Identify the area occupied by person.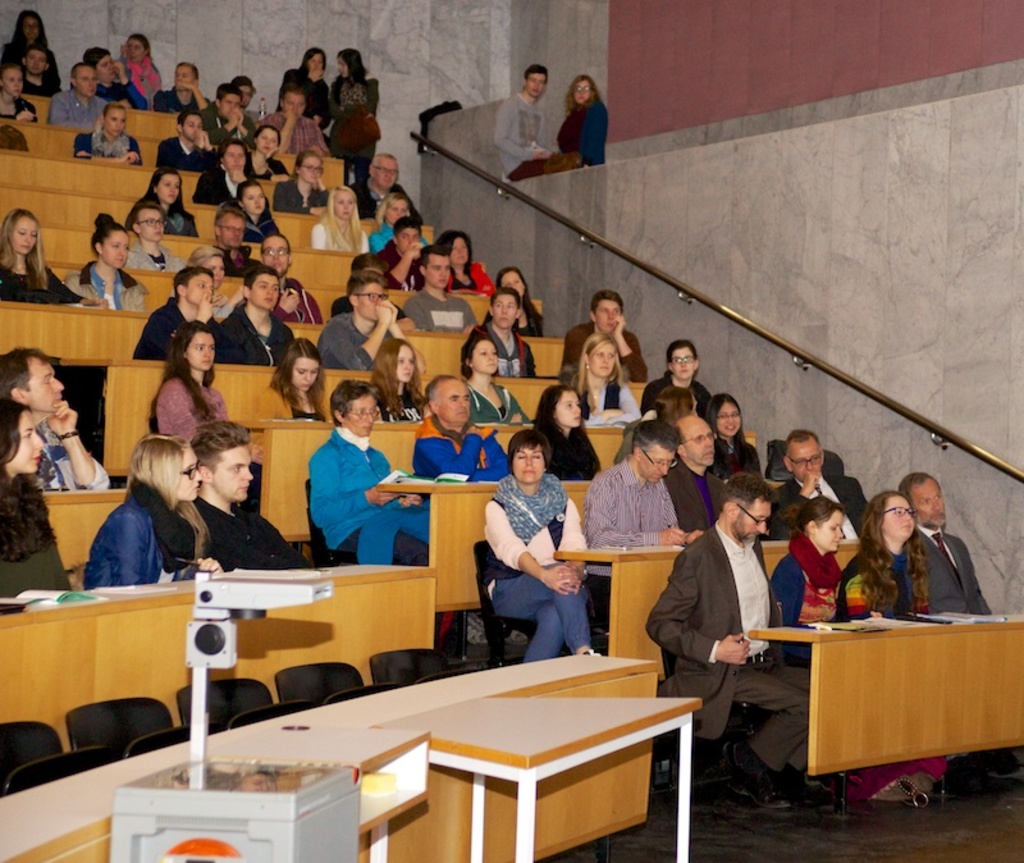
Area: crop(403, 245, 480, 337).
